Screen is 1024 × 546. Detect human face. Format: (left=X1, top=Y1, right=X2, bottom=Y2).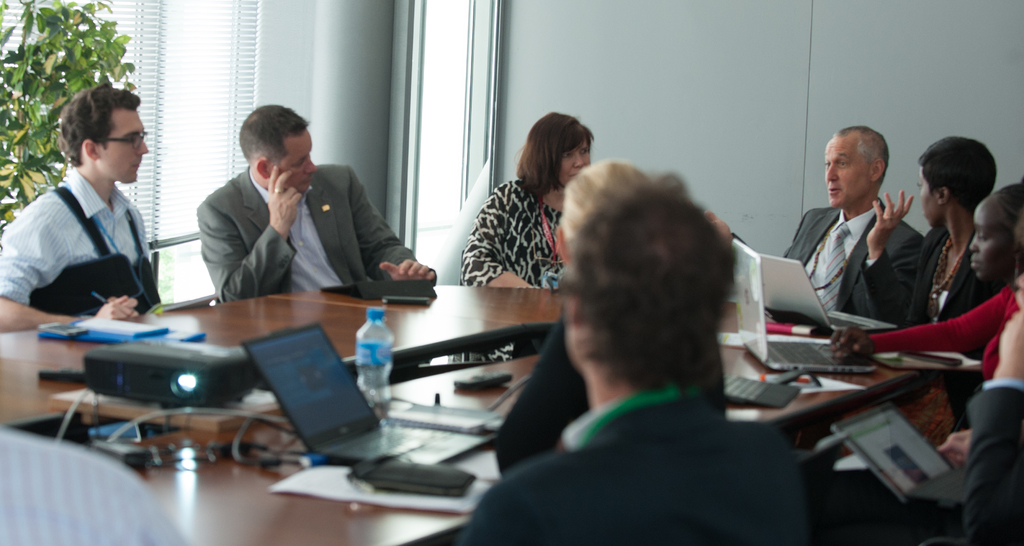
(left=280, top=127, right=320, bottom=193).
